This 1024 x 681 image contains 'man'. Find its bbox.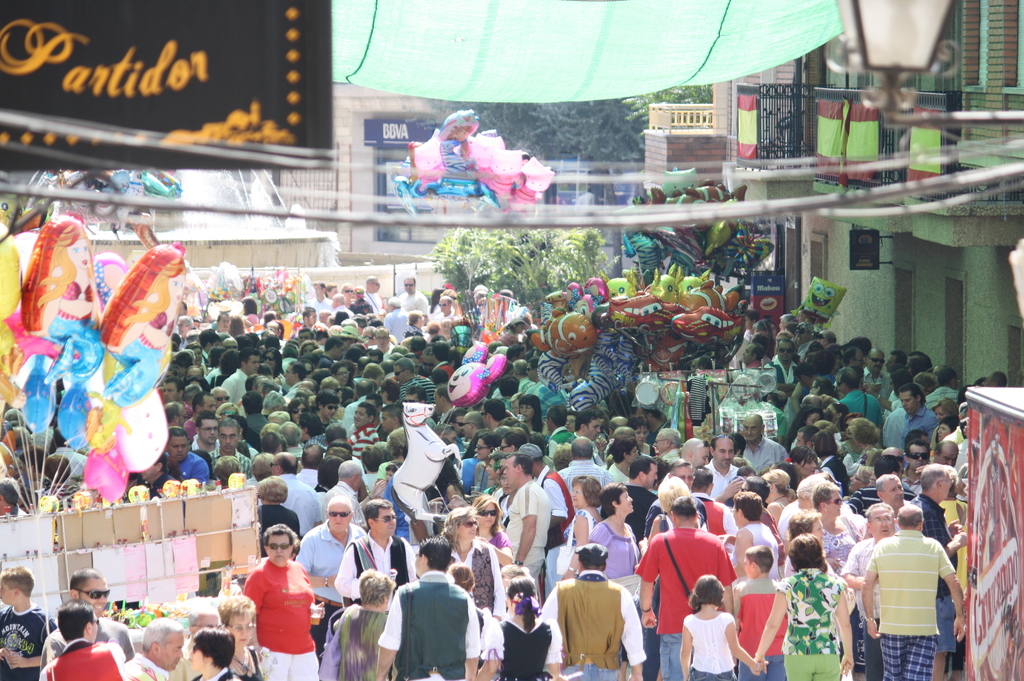
bbox=(429, 340, 458, 379).
